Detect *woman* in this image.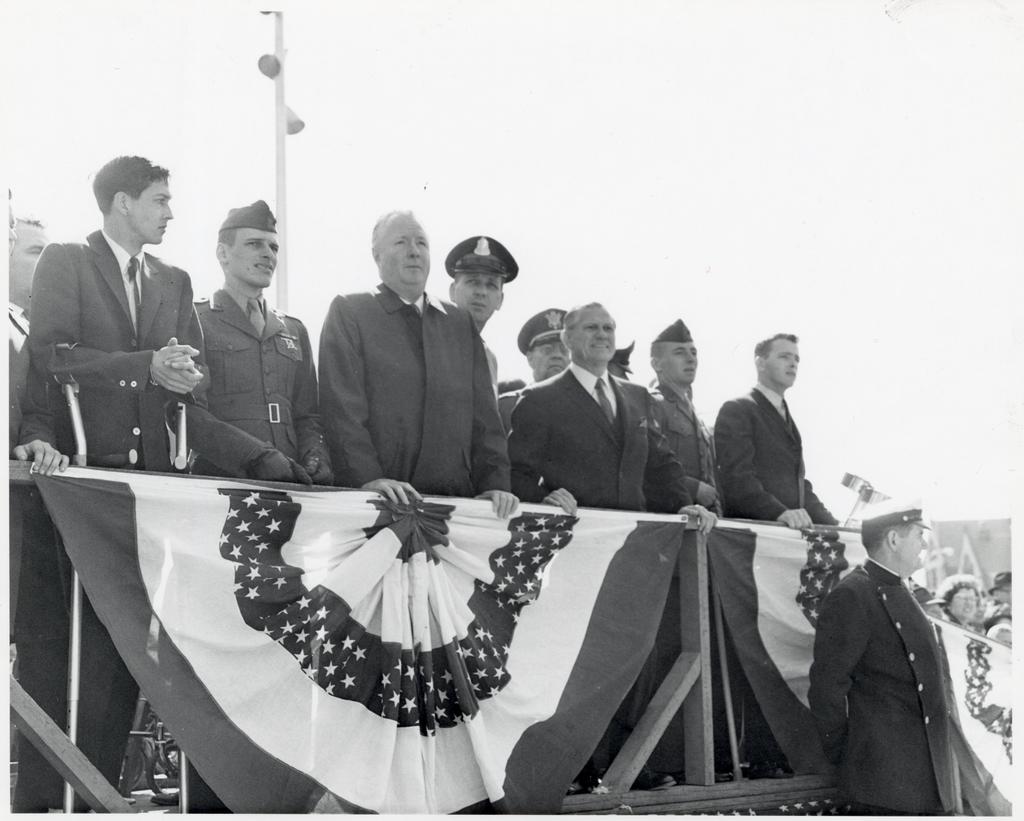
Detection: bbox(936, 572, 982, 634).
